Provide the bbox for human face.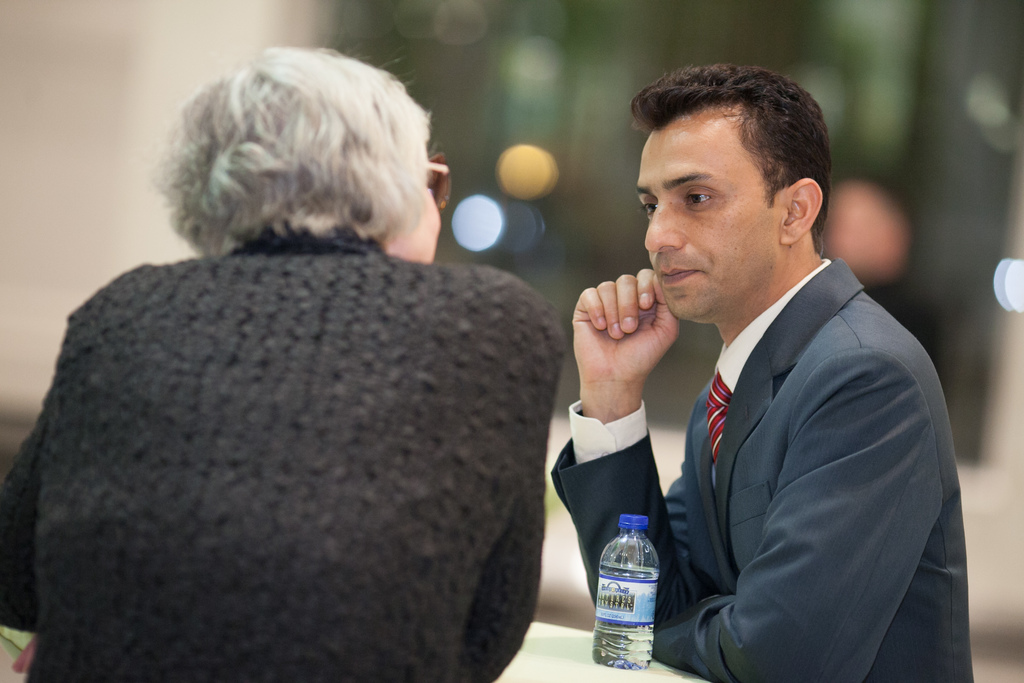
Rect(397, 155, 443, 259).
